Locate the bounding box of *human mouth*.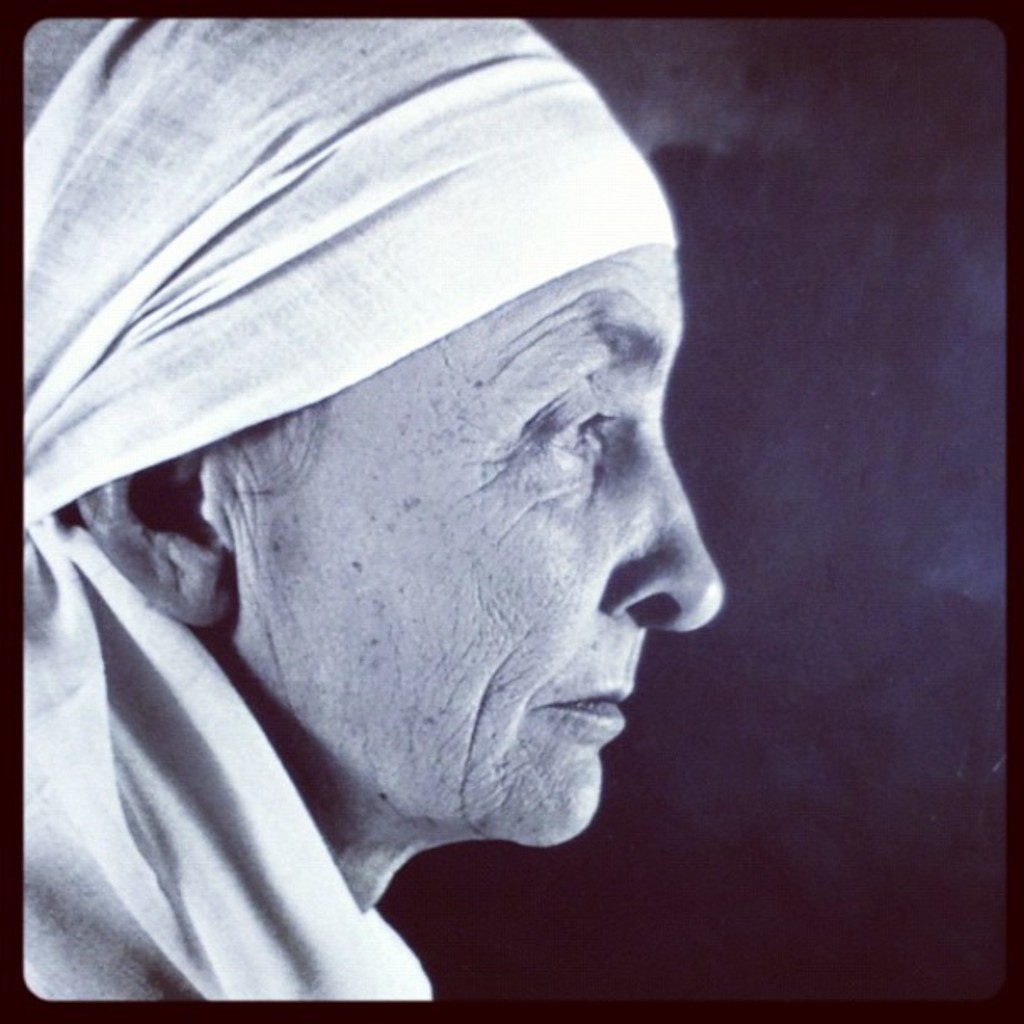
Bounding box: 534 659 636 741.
